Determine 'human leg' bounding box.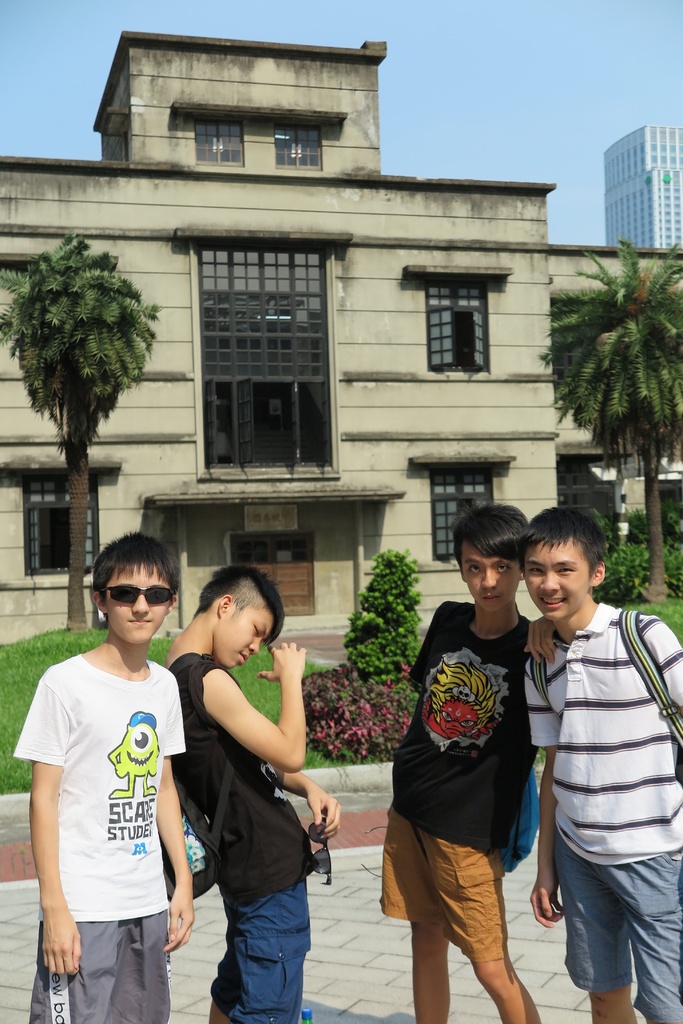
Determined: <region>113, 879, 173, 1023</region>.
